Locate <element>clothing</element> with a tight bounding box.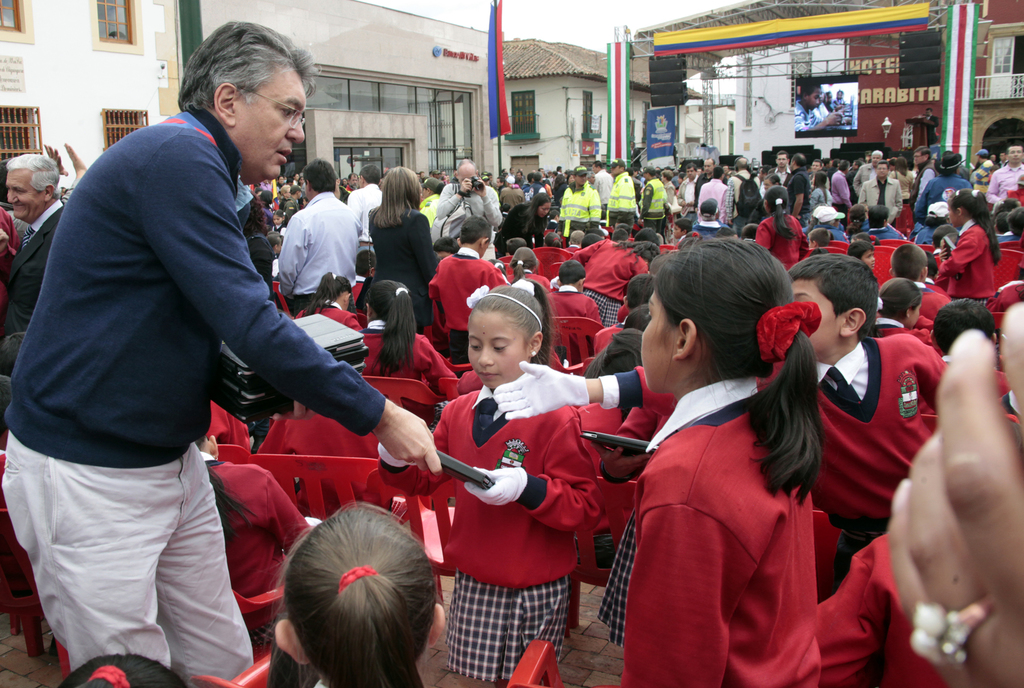
detection(342, 187, 357, 202).
